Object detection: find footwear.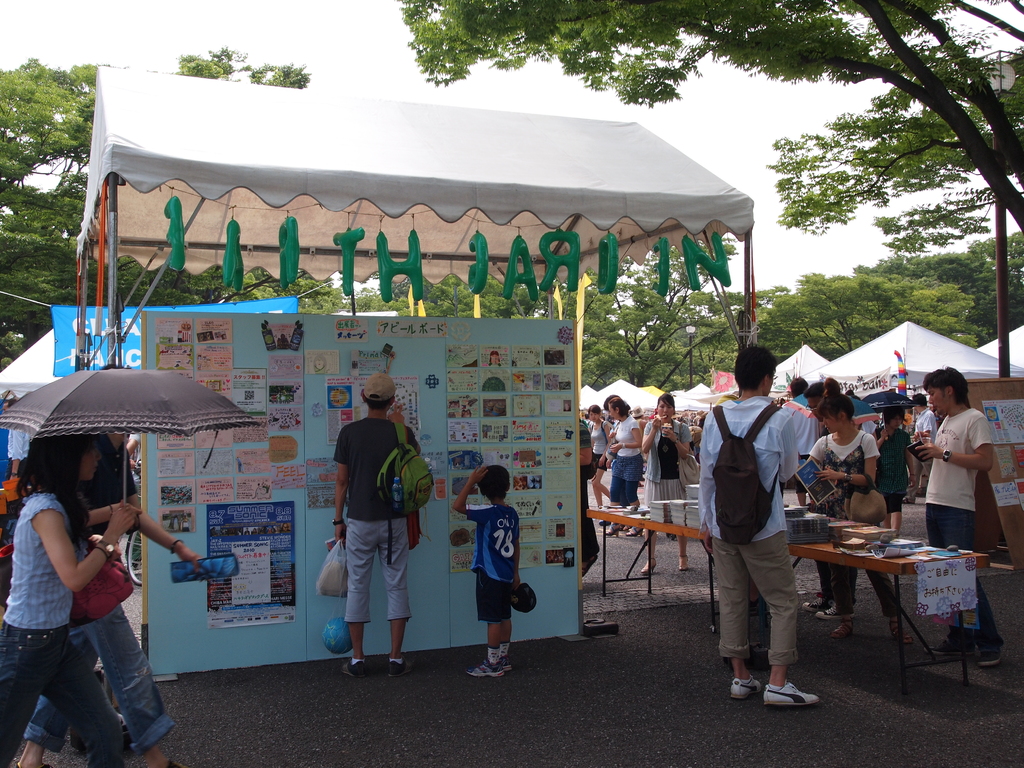
box(922, 638, 973, 657).
